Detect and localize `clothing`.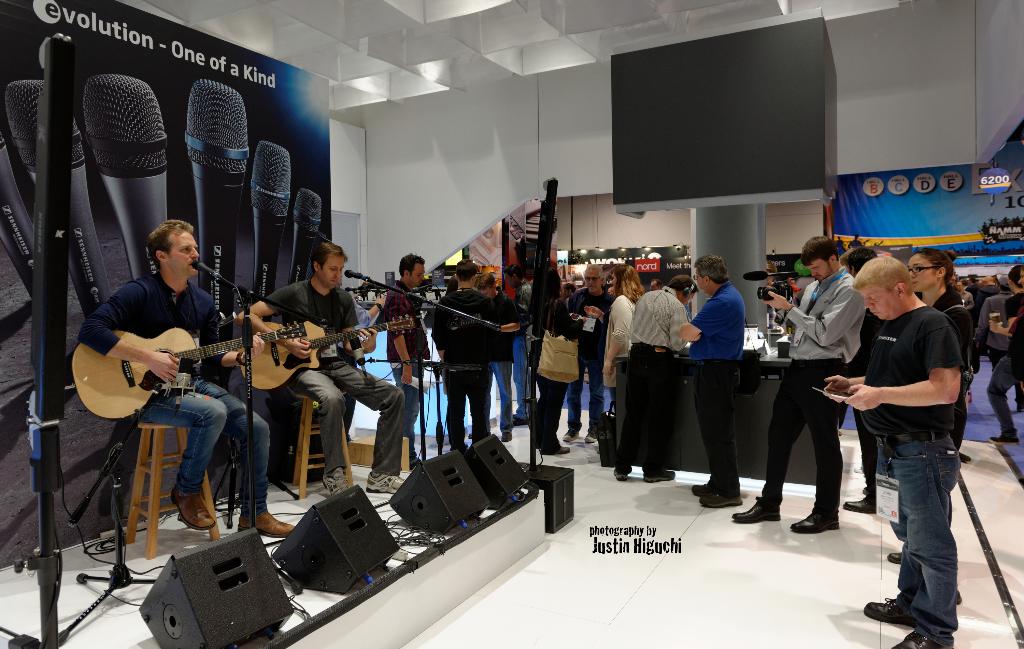
Localized at box(381, 284, 432, 461).
